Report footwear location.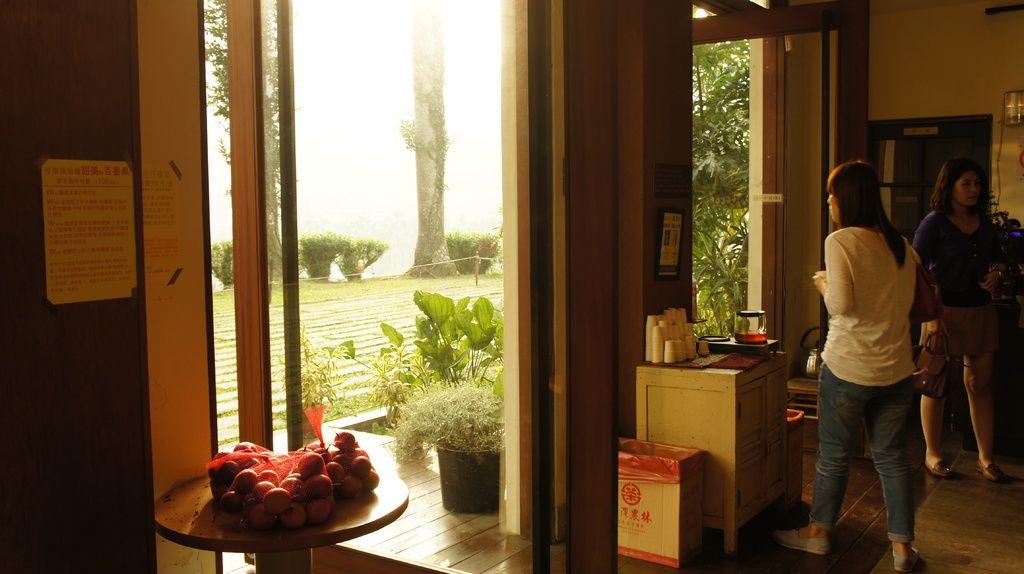
Report: bbox(763, 524, 828, 557).
